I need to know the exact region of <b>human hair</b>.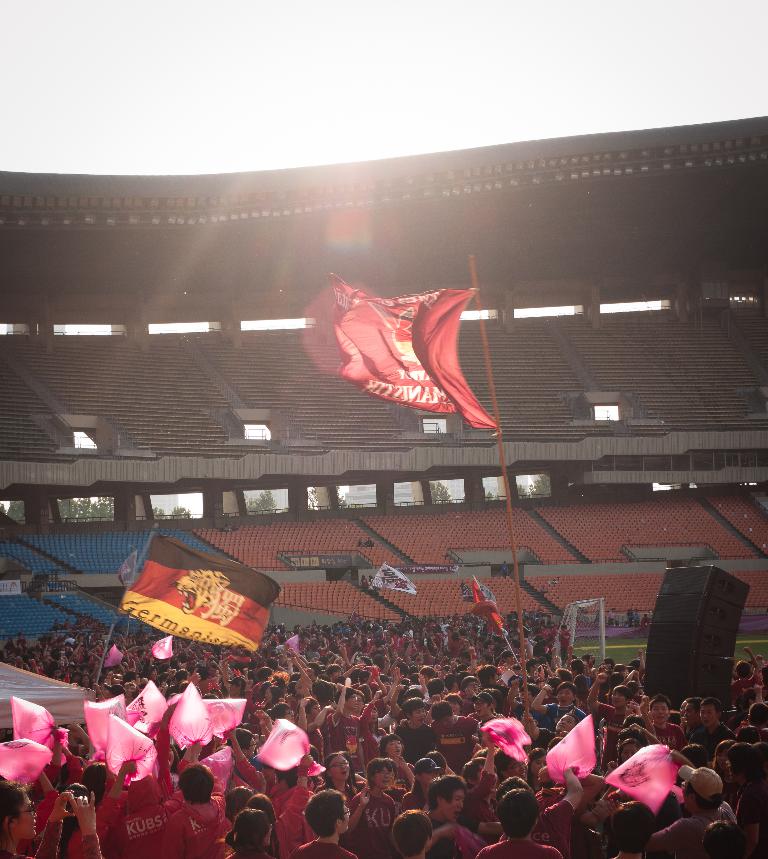
Region: <box>385,754,397,782</box>.
